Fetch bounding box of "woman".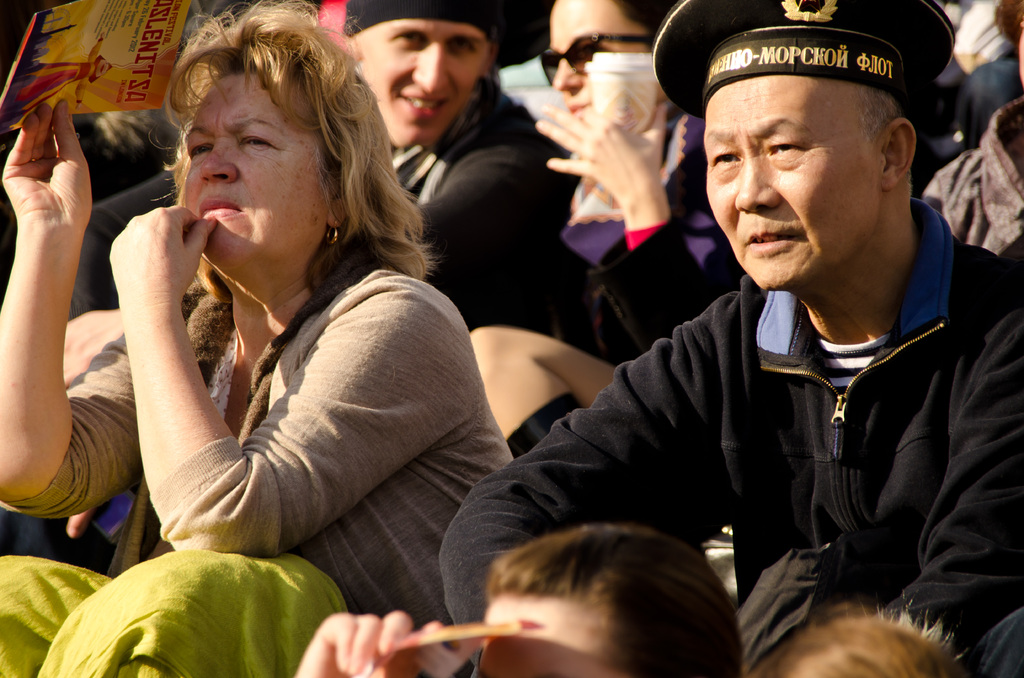
Bbox: <bbox>467, 0, 710, 455</bbox>.
